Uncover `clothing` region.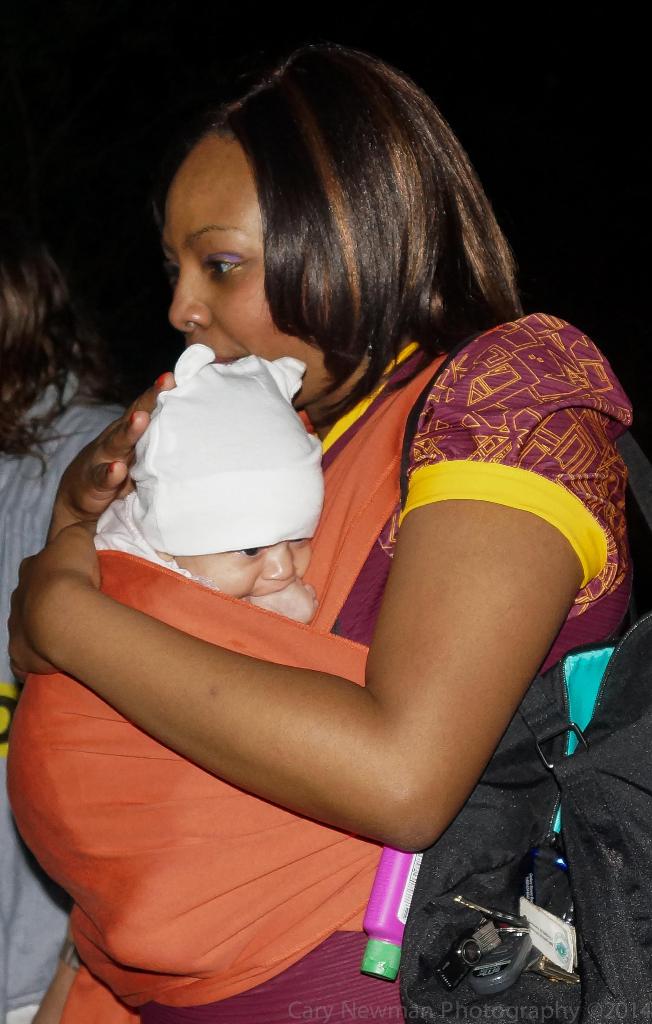
Uncovered: 97 492 182 575.
